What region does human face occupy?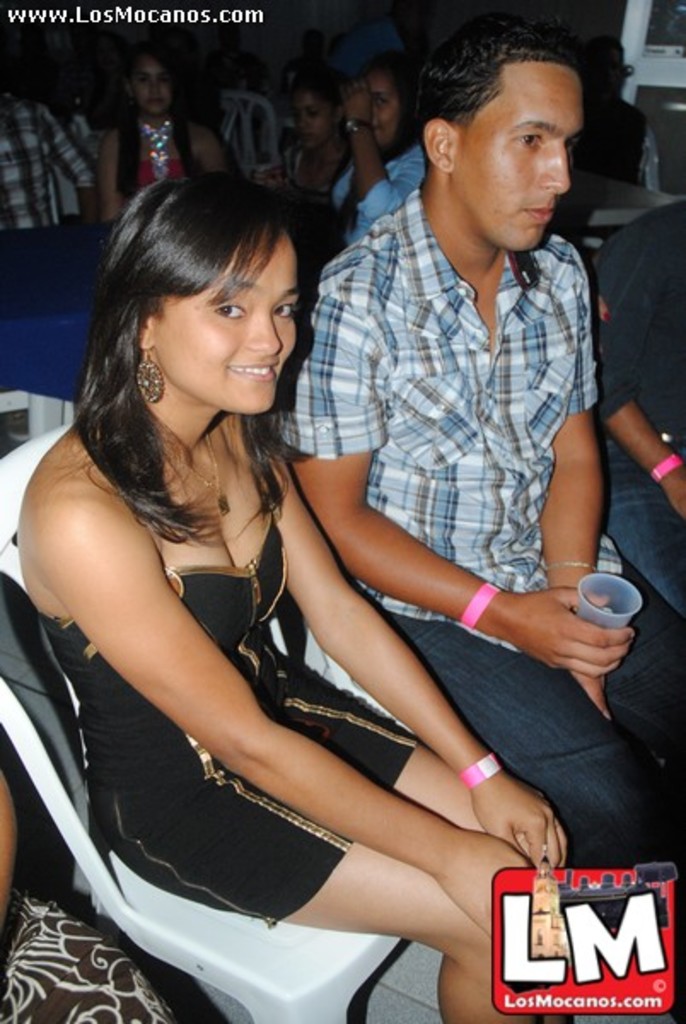
box=[155, 224, 302, 415].
